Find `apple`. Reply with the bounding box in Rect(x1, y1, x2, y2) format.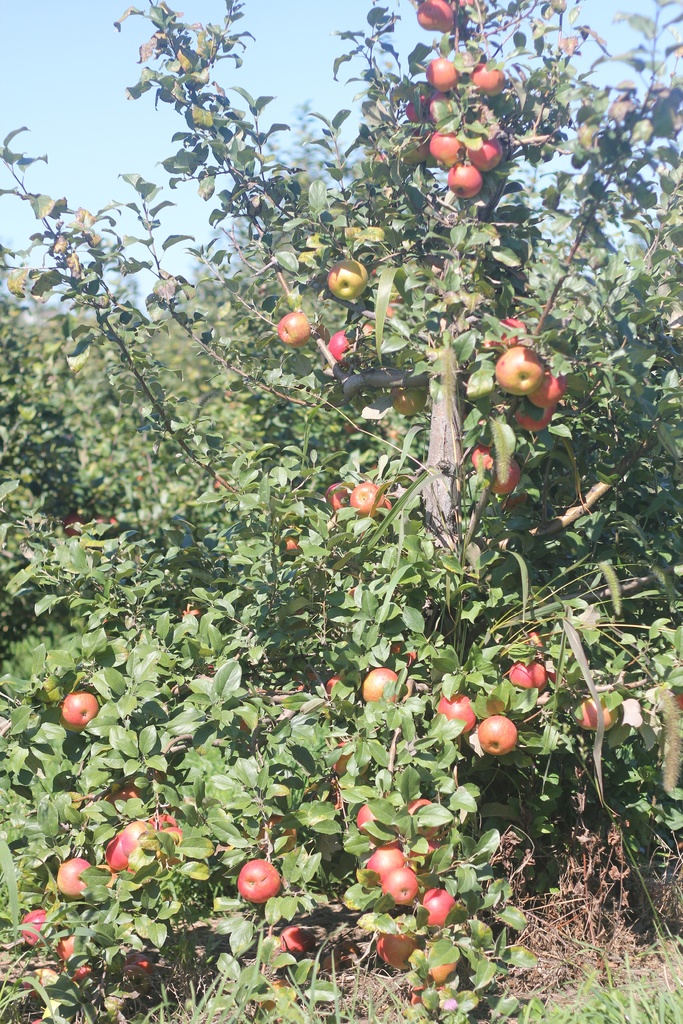
Rect(325, 324, 378, 366).
